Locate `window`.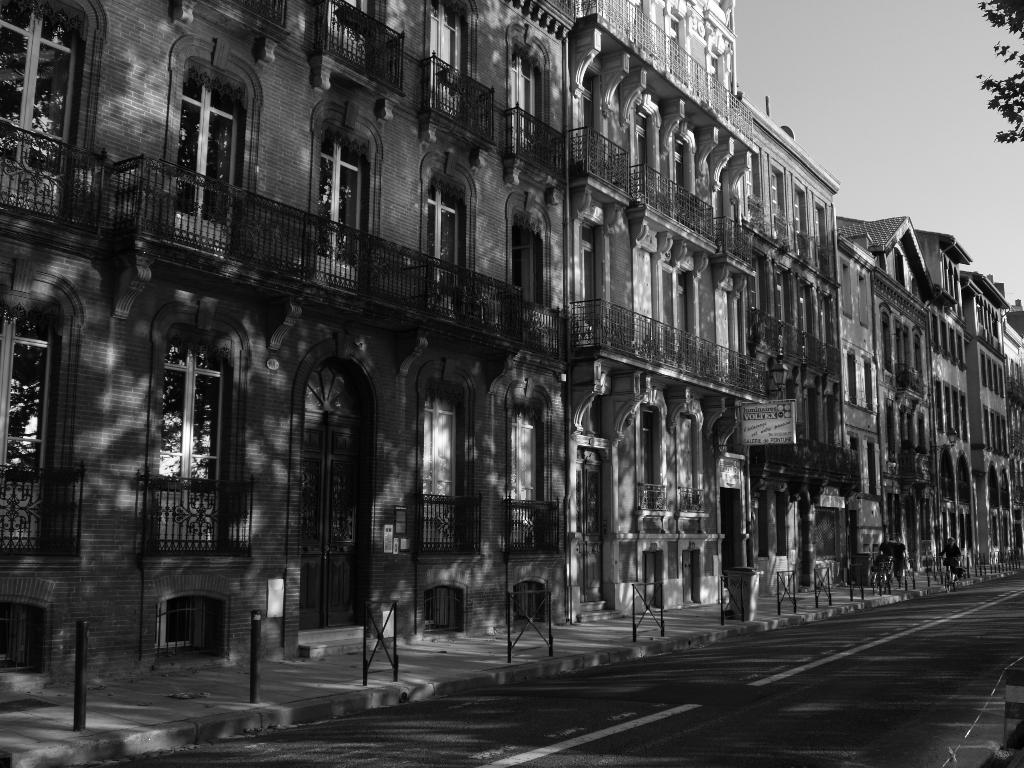
Bounding box: (0, 0, 86, 214).
